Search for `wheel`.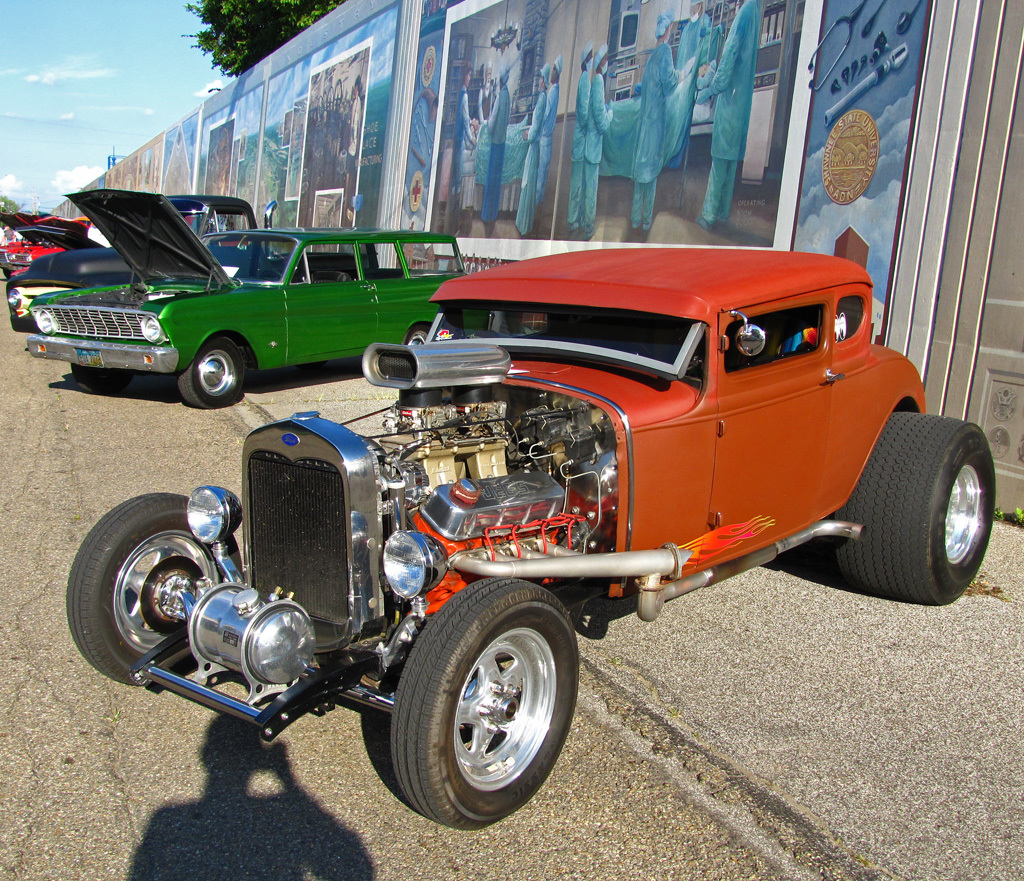
Found at pyautogui.locateOnScreen(179, 336, 242, 408).
